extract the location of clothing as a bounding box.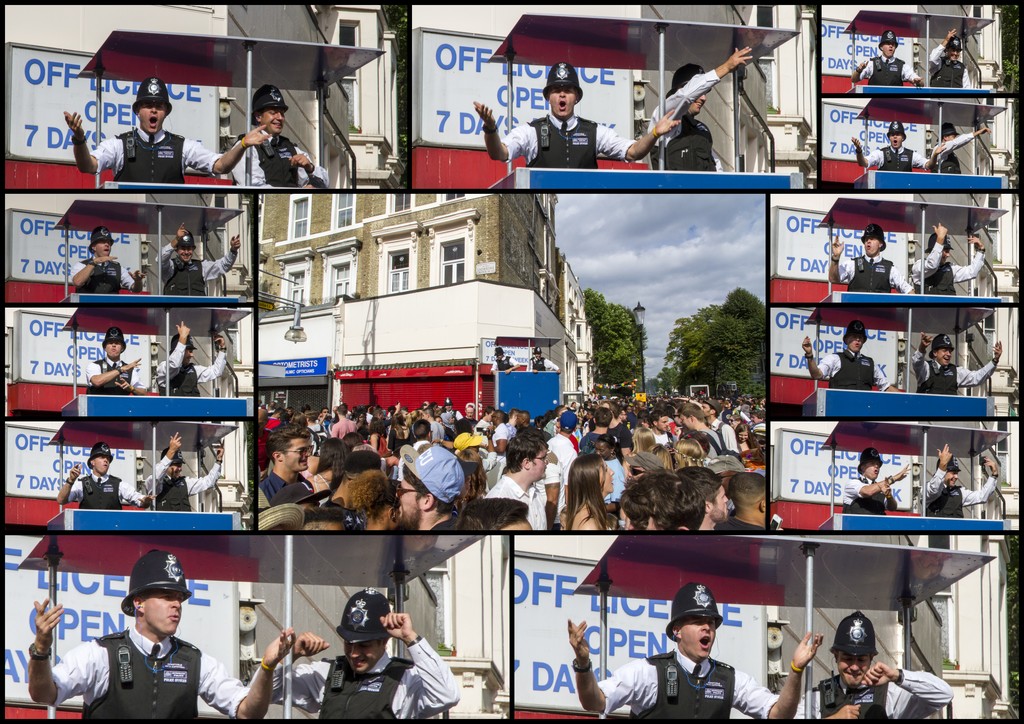
box(925, 461, 993, 513).
